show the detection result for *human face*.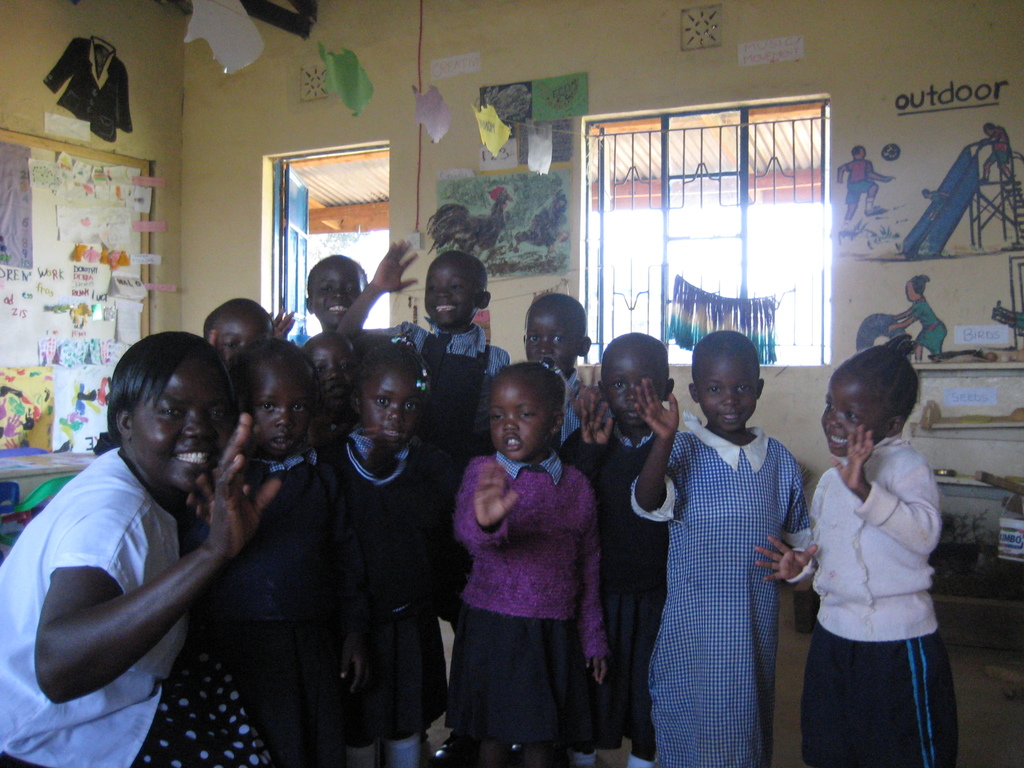
bbox(426, 256, 477, 331).
